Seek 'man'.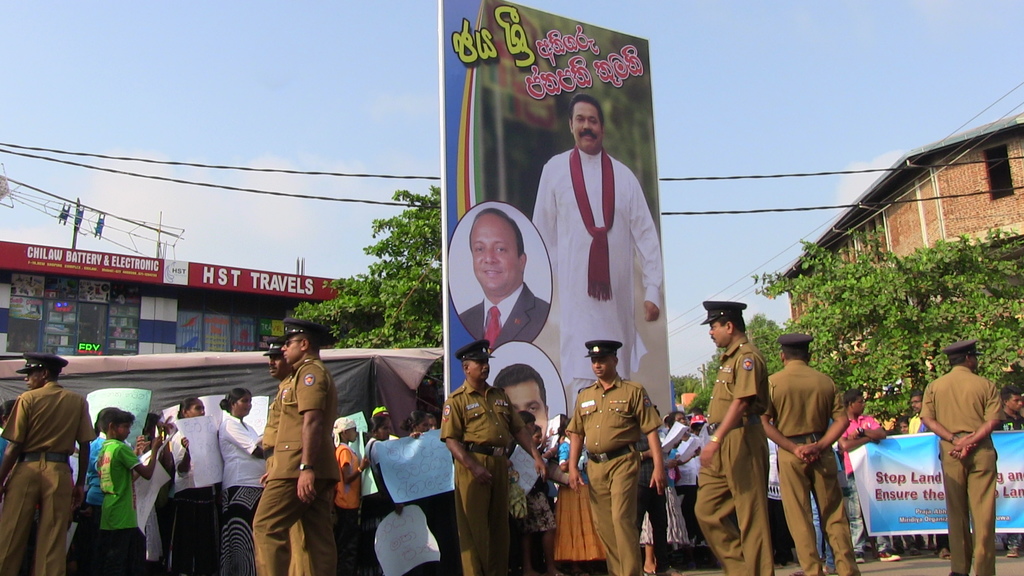
<bbox>499, 362, 552, 499</bbox>.
